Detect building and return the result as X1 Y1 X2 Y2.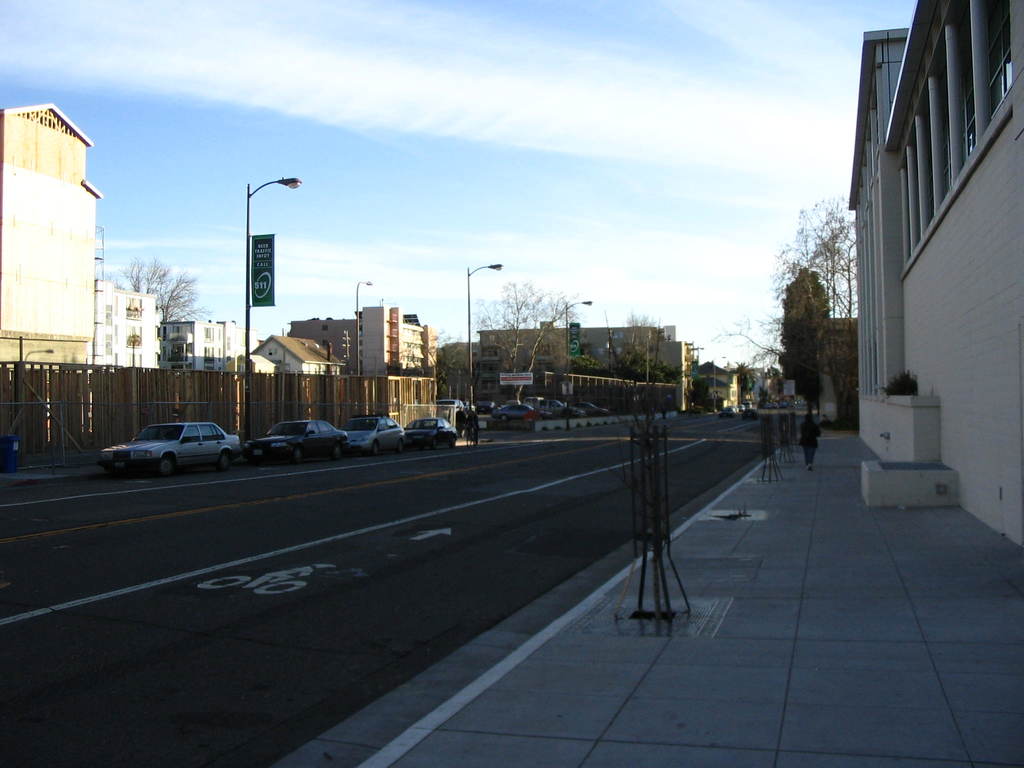
776 260 857 430.
